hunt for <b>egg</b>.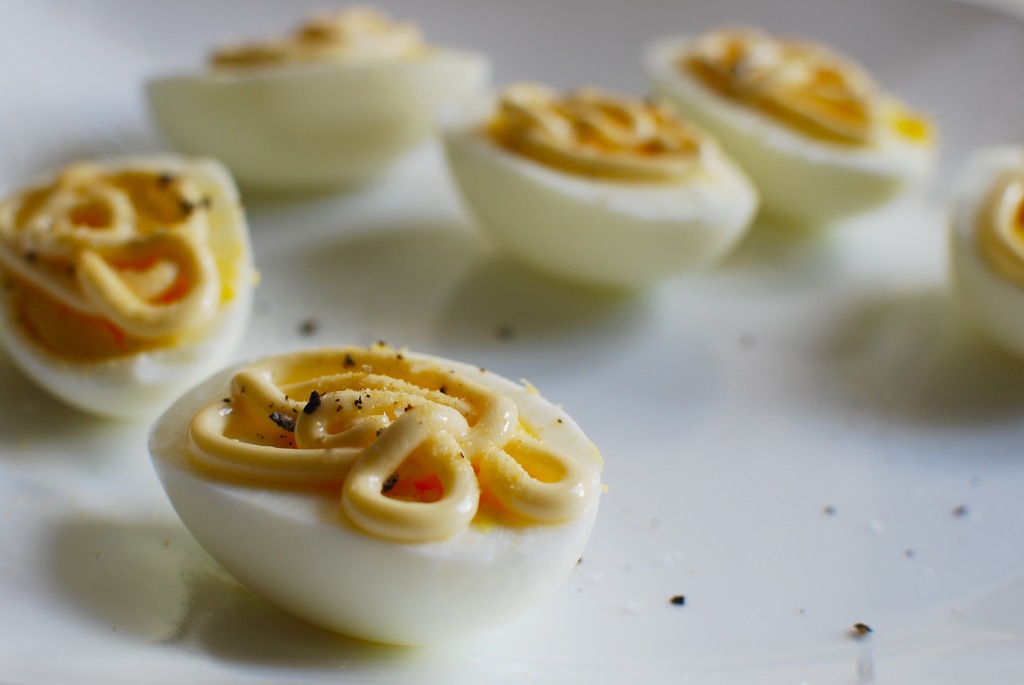
Hunted down at x1=141, y1=351, x2=604, y2=645.
